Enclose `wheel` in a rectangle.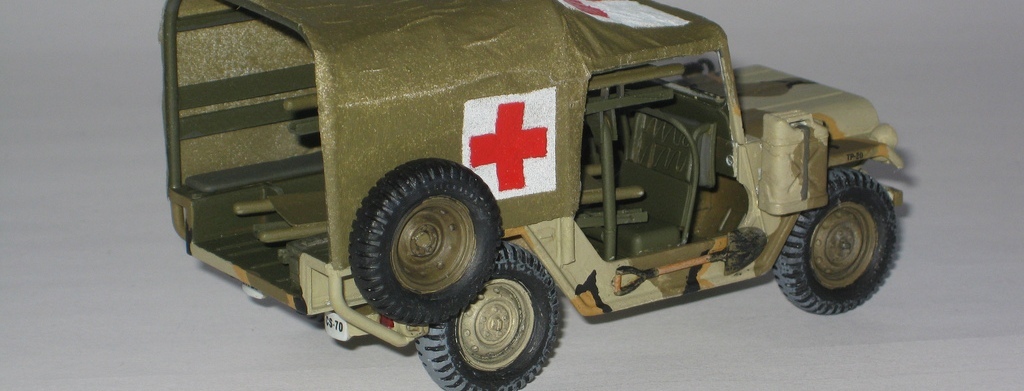
[x1=781, y1=164, x2=898, y2=307].
